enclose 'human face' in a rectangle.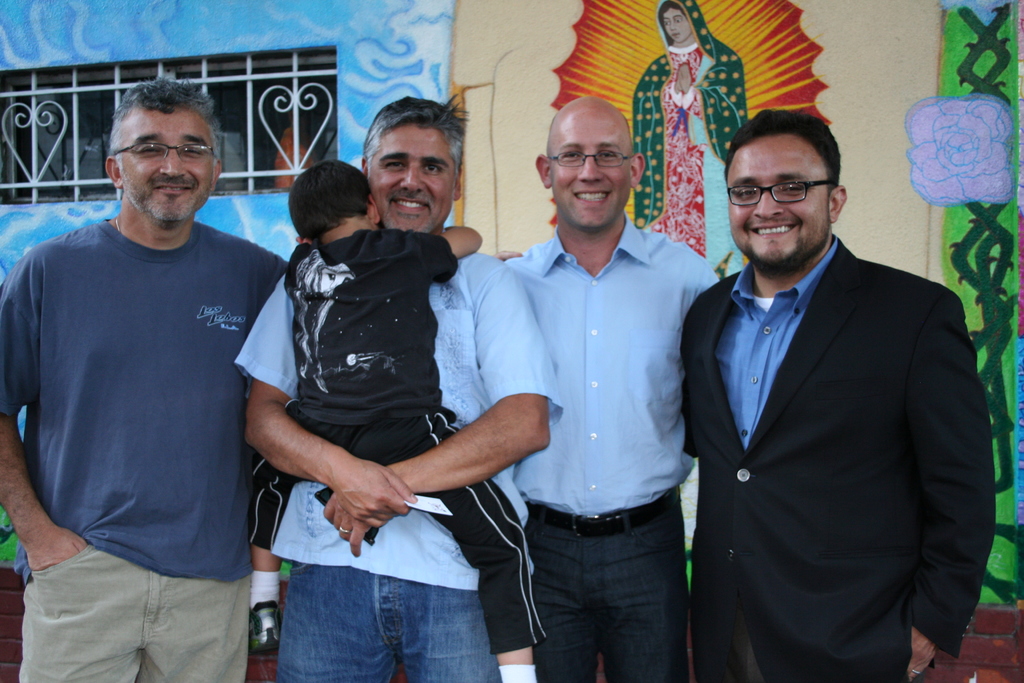
[x1=662, y1=6, x2=710, y2=47].
